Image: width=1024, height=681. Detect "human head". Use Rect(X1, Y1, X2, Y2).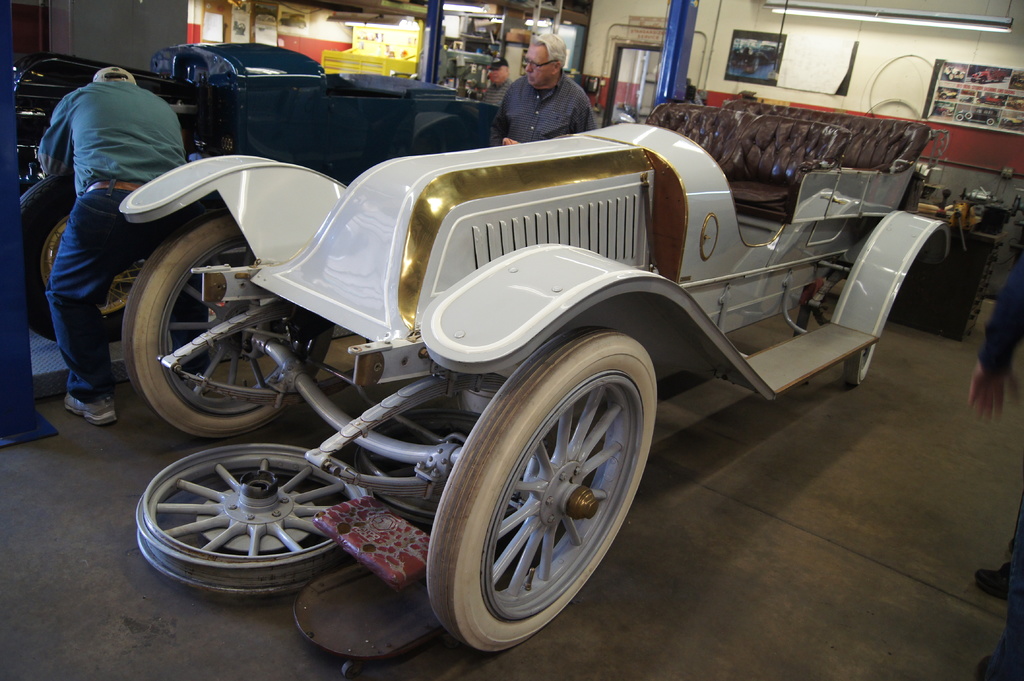
Rect(522, 33, 566, 86).
